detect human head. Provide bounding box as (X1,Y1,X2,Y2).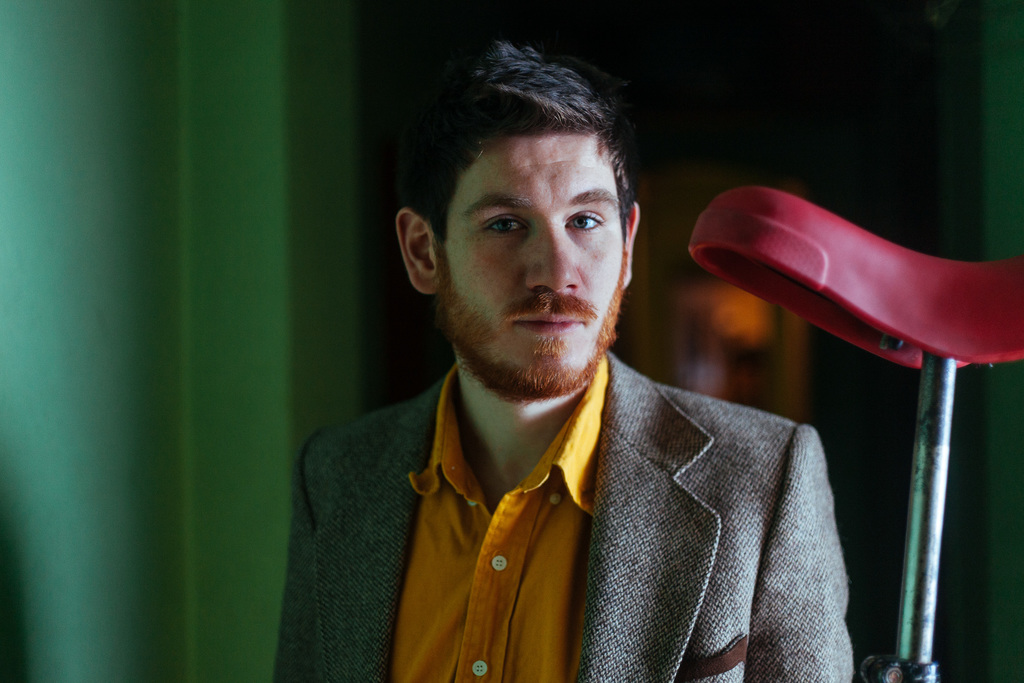
(401,44,652,391).
